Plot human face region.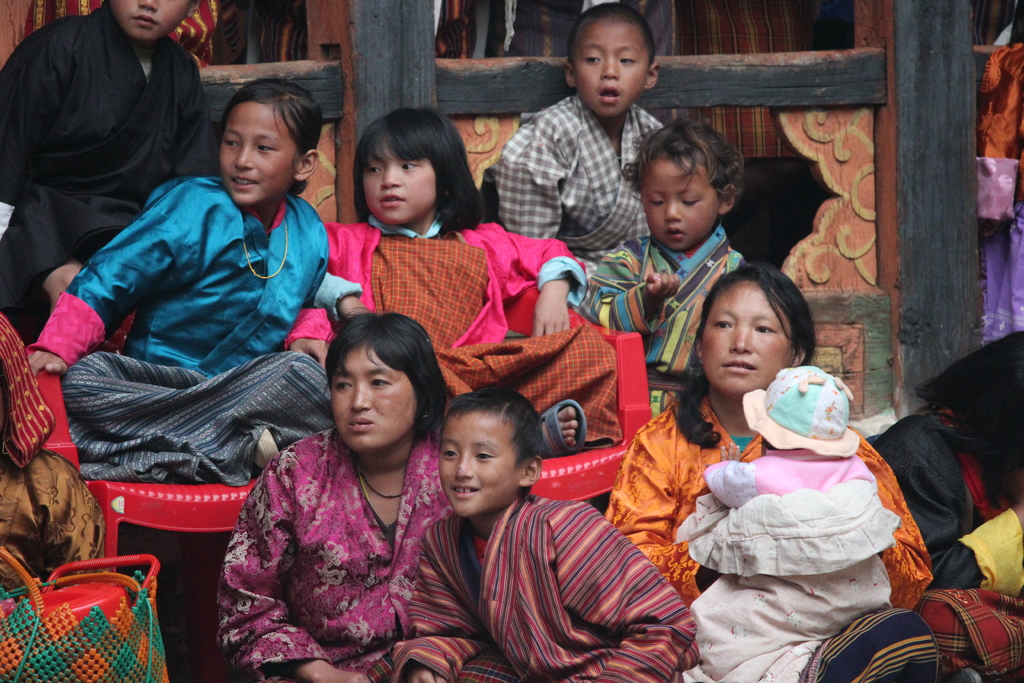
Plotted at [218, 101, 296, 206].
